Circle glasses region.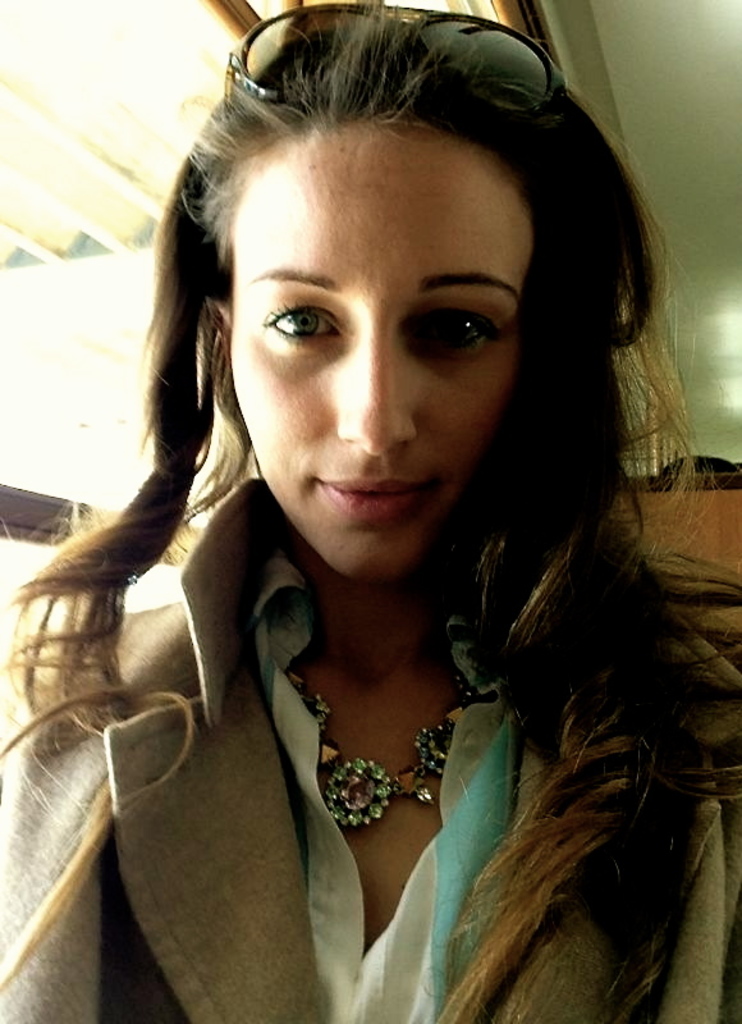
Region: bbox=[217, 9, 576, 114].
